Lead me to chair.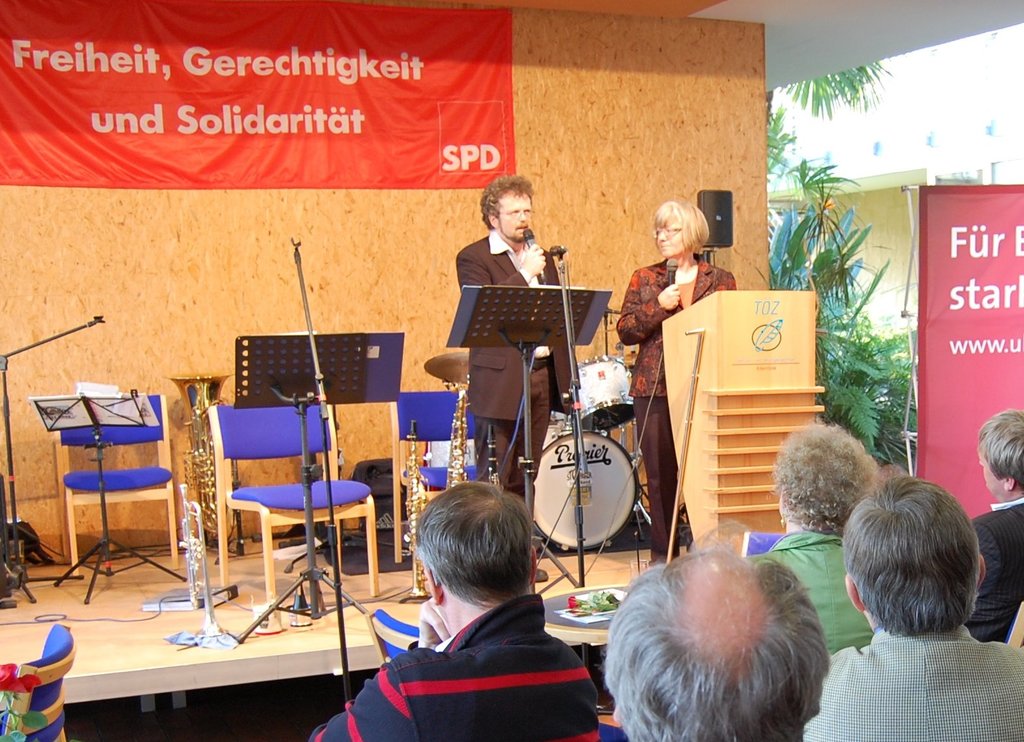
Lead to BBox(55, 384, 170, 575).
